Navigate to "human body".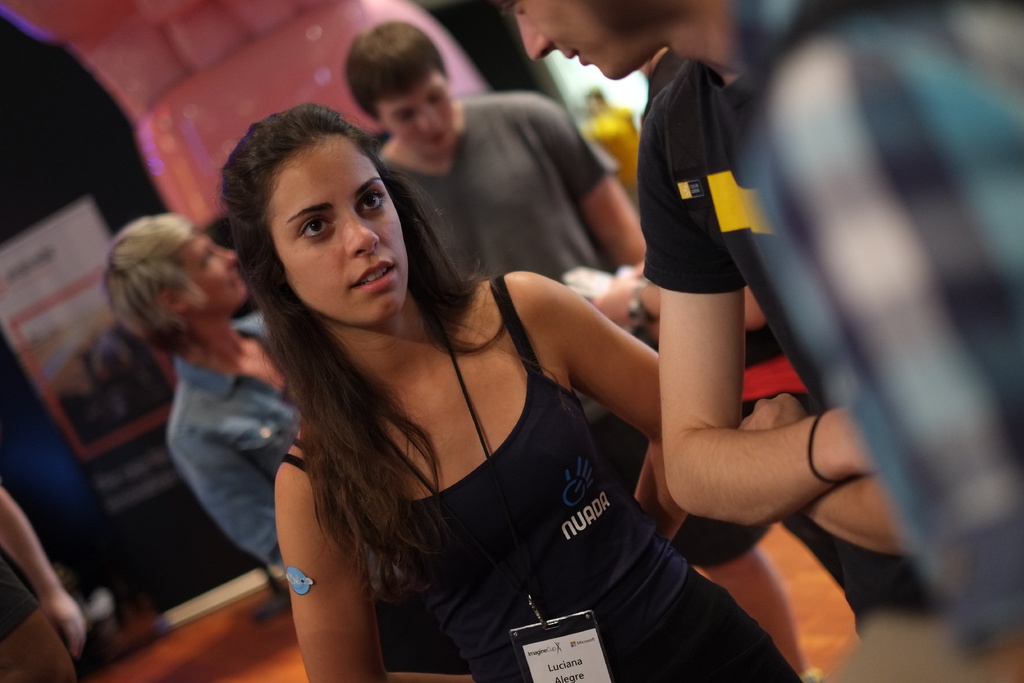
Navigation target: [634, 55, 950, 612].
